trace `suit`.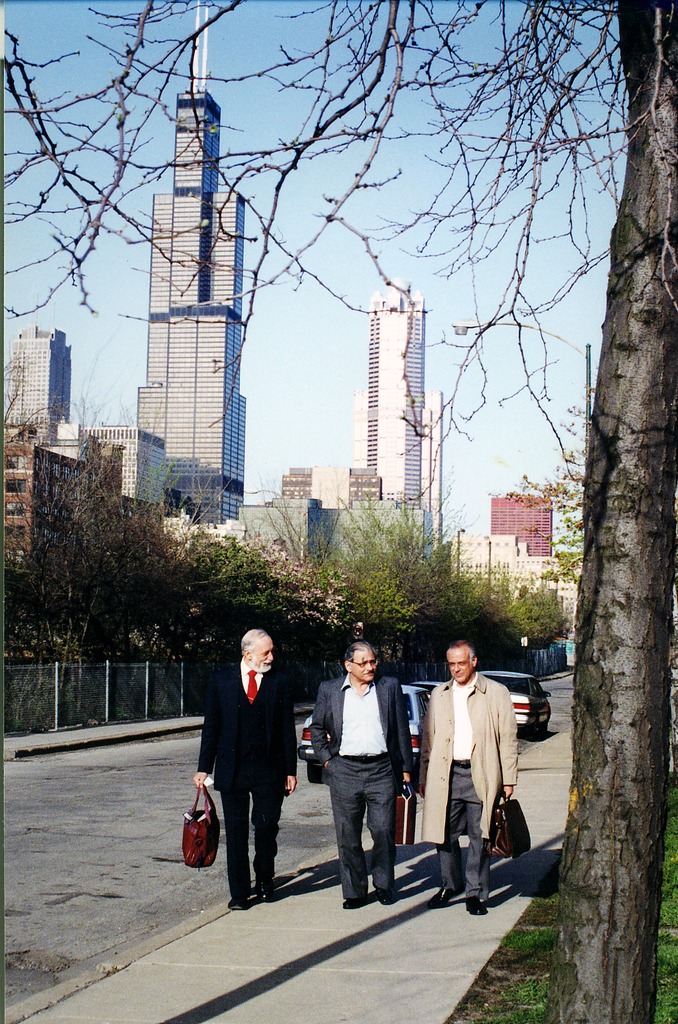
Traced to <region>181, 656, 300, 890</region>.
